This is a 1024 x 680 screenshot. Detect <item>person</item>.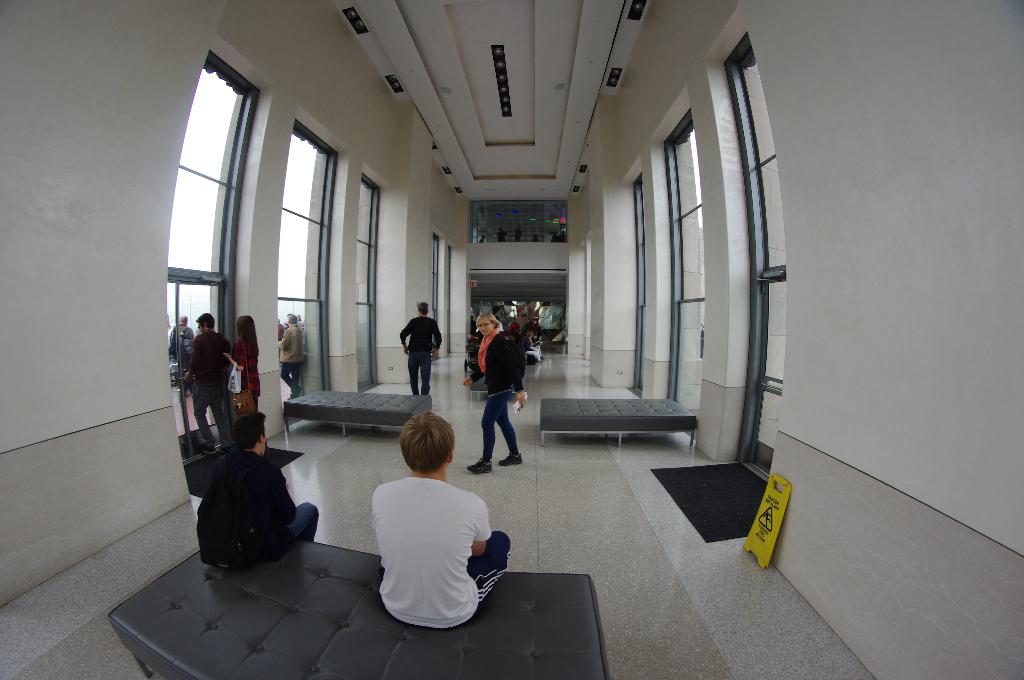
[x1=398, y1=304, x2=442, y2=397].
